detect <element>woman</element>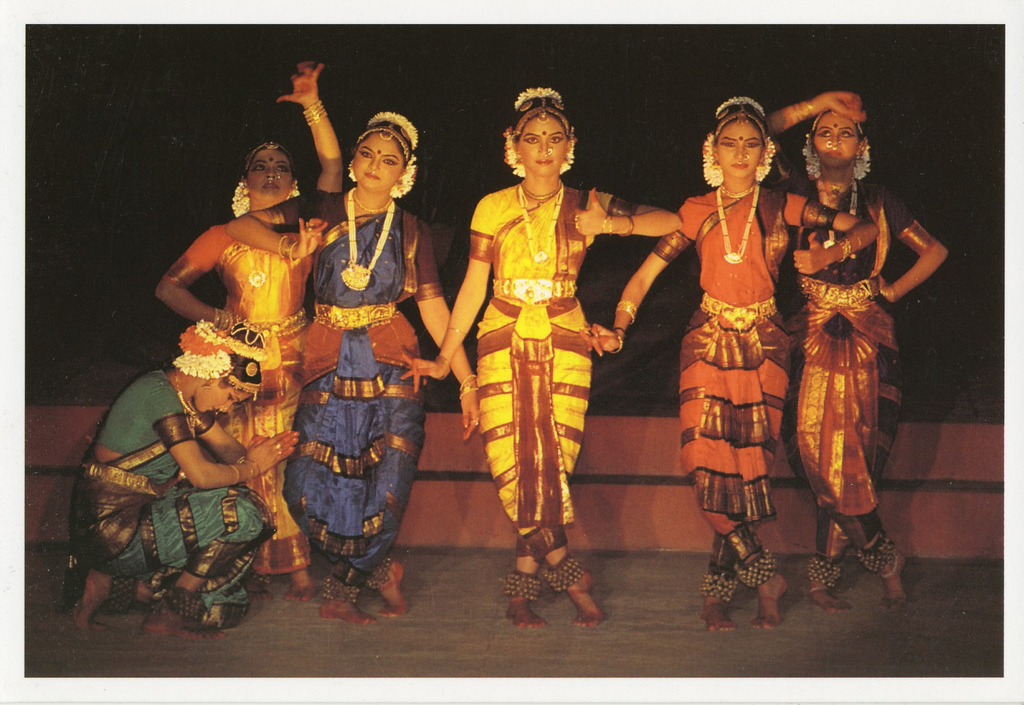
bbox=(587, 91, 883, 634)
